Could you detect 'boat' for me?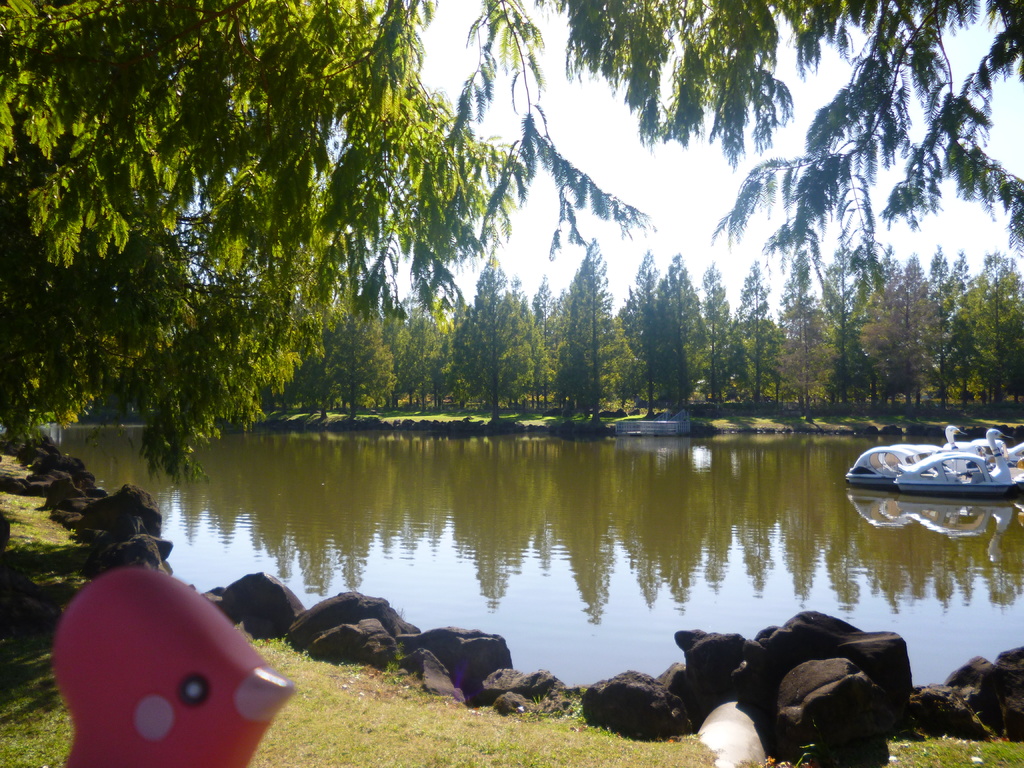
Detection result: region(846, 426, 1023, 495).
